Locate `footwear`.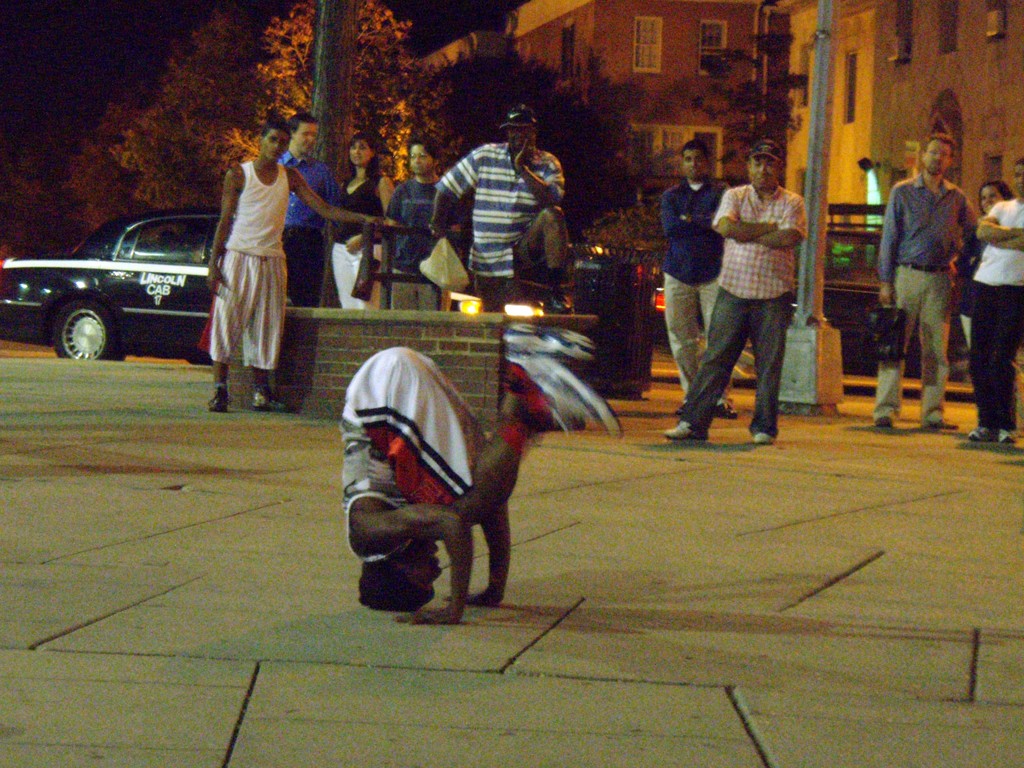
Bounding box: select_region(714, 397, 742, 424).
